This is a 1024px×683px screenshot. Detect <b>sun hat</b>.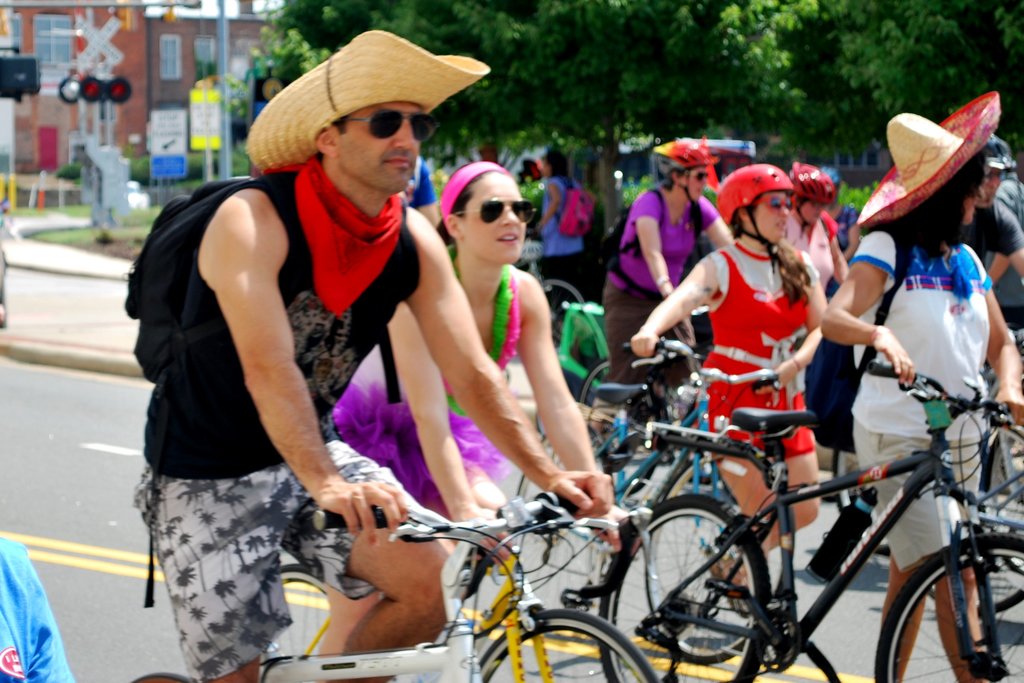
<region>515, 152, 550, 179</region>.
